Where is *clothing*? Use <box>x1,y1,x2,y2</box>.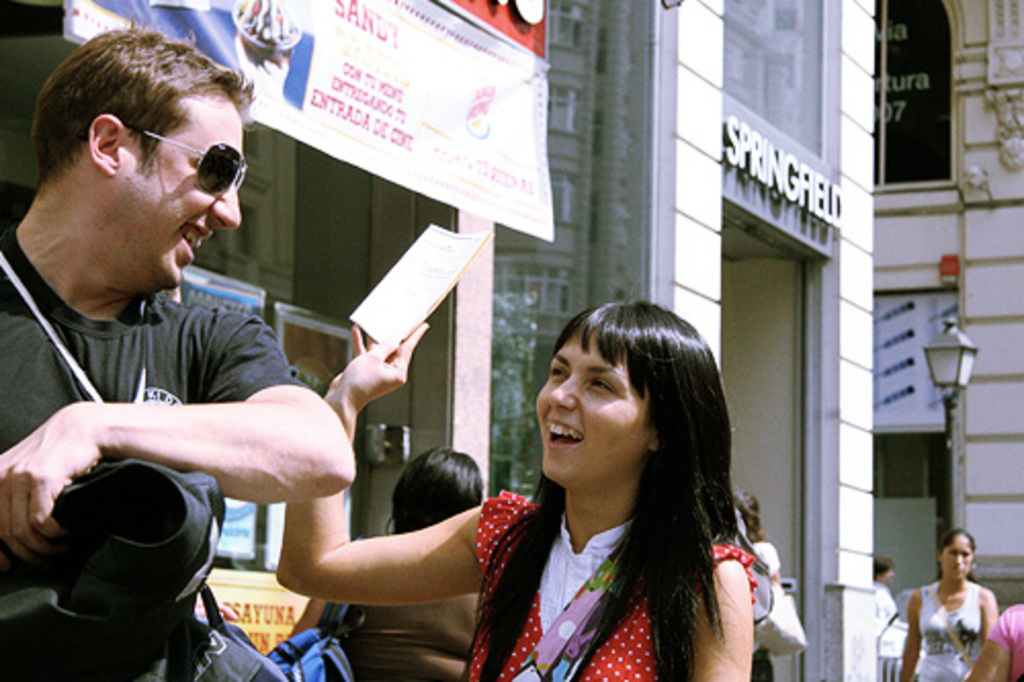
<box>987,600,1022,680</box>.
